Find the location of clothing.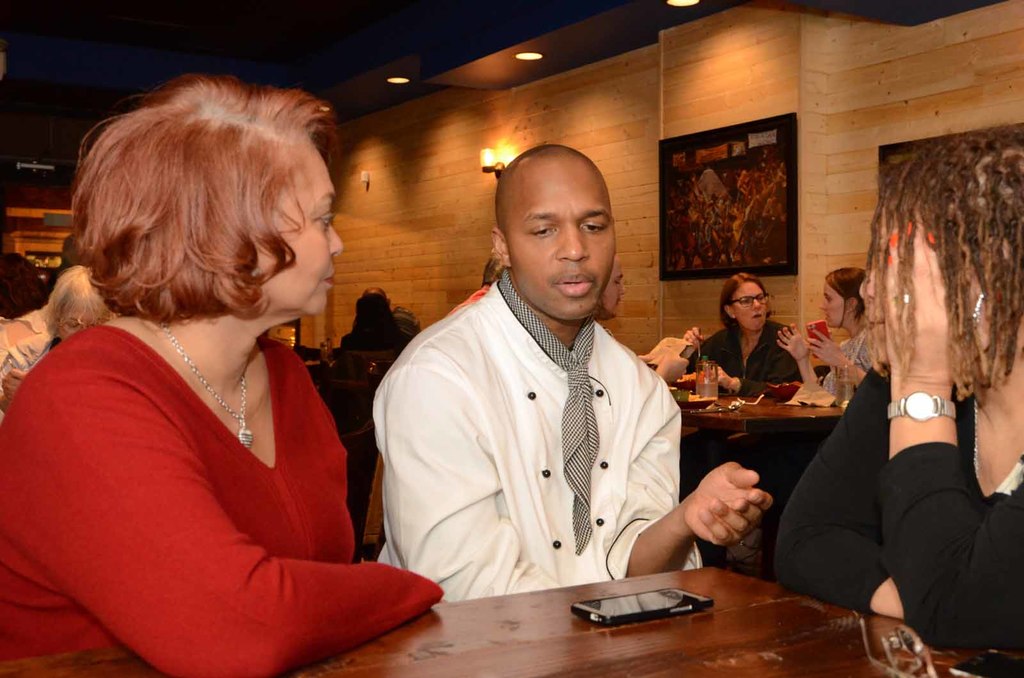
Location: x1=0 y1=330 x2=62 y2=415.
